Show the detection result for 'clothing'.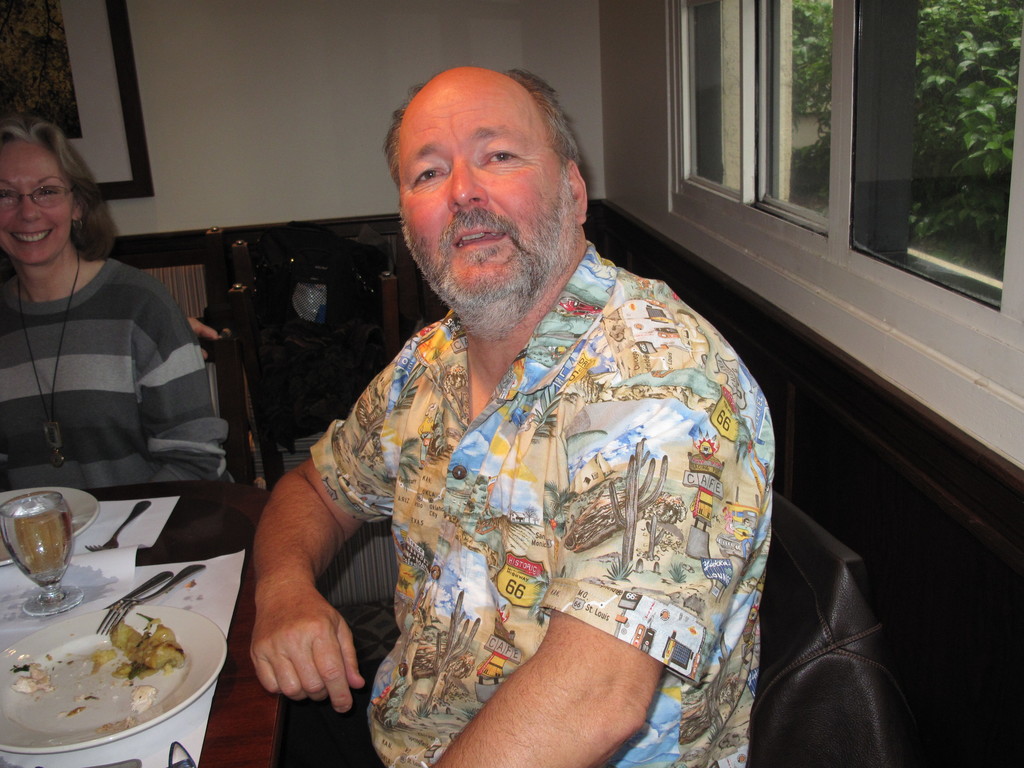
x1=0 y1=248 x2=235 y2=490.
